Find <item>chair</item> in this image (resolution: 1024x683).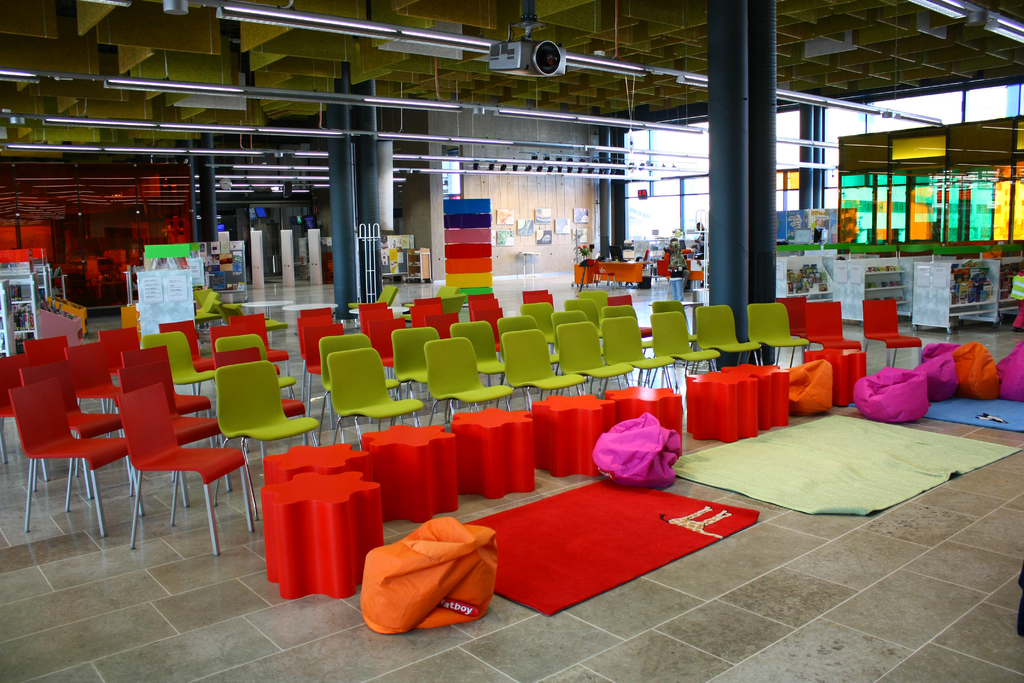
[496,315,551,356].
